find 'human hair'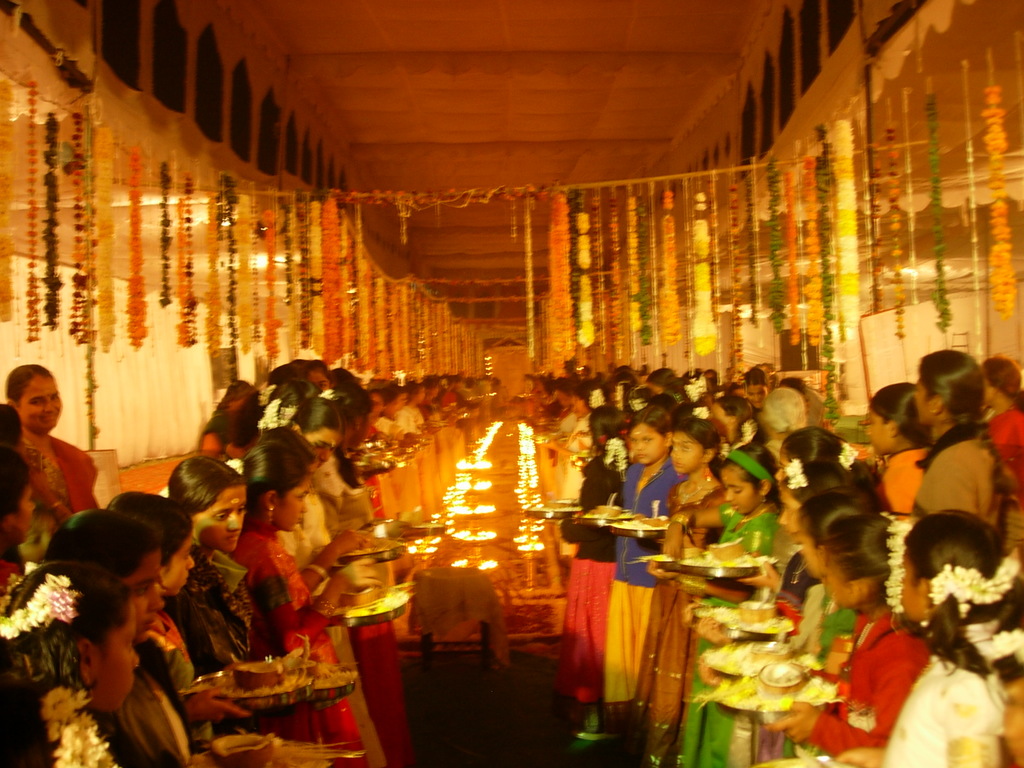
<bbox>409, 382, 420, 397</bbox>
